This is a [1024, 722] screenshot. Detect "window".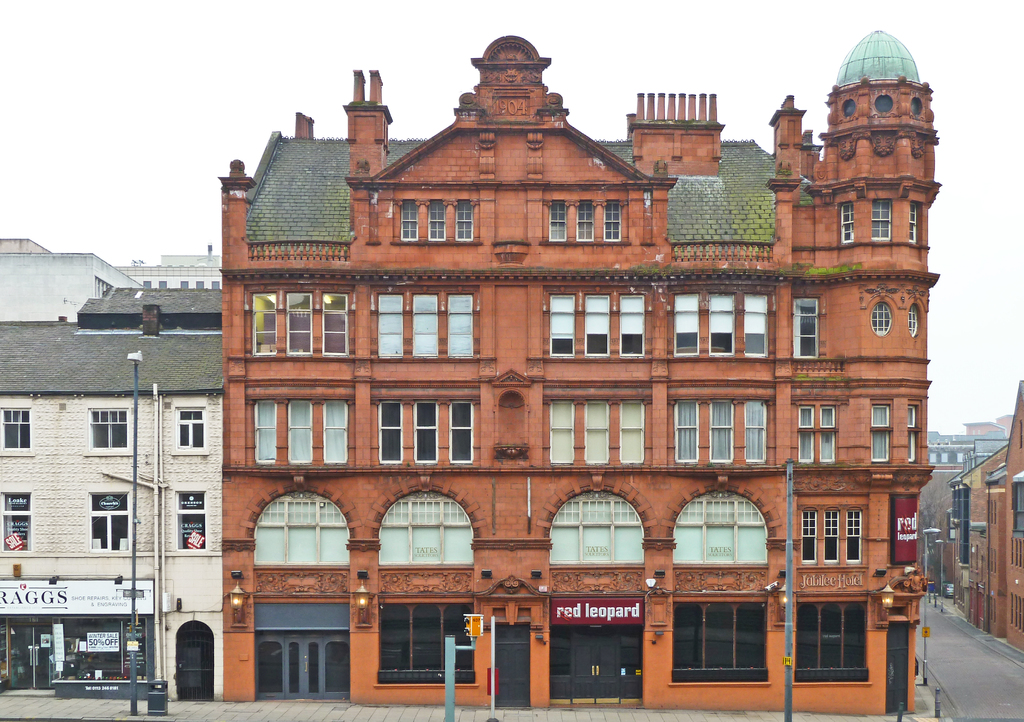
box(0, 489, 31, 556).
